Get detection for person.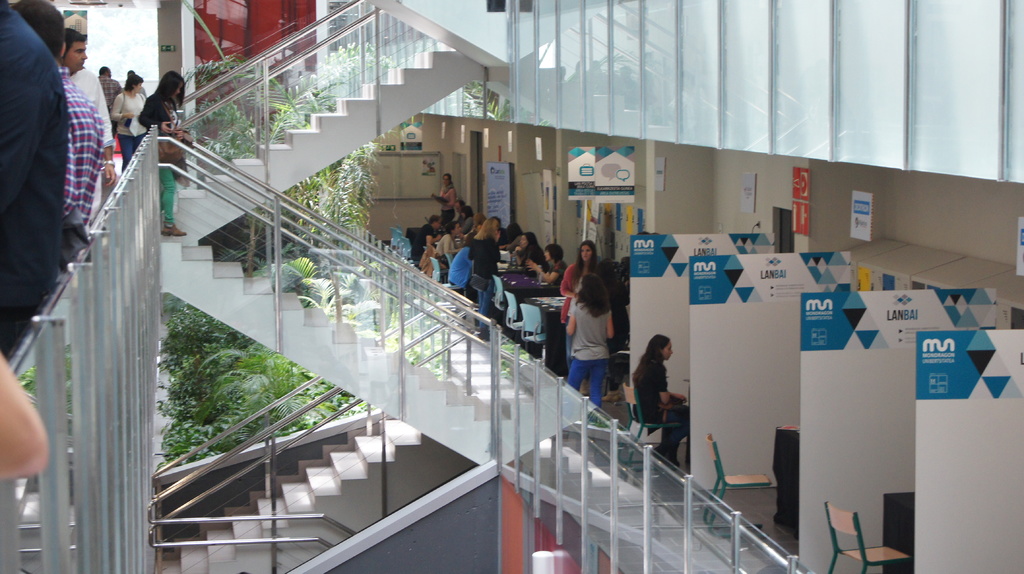
Detection: 109,74,151,184.
